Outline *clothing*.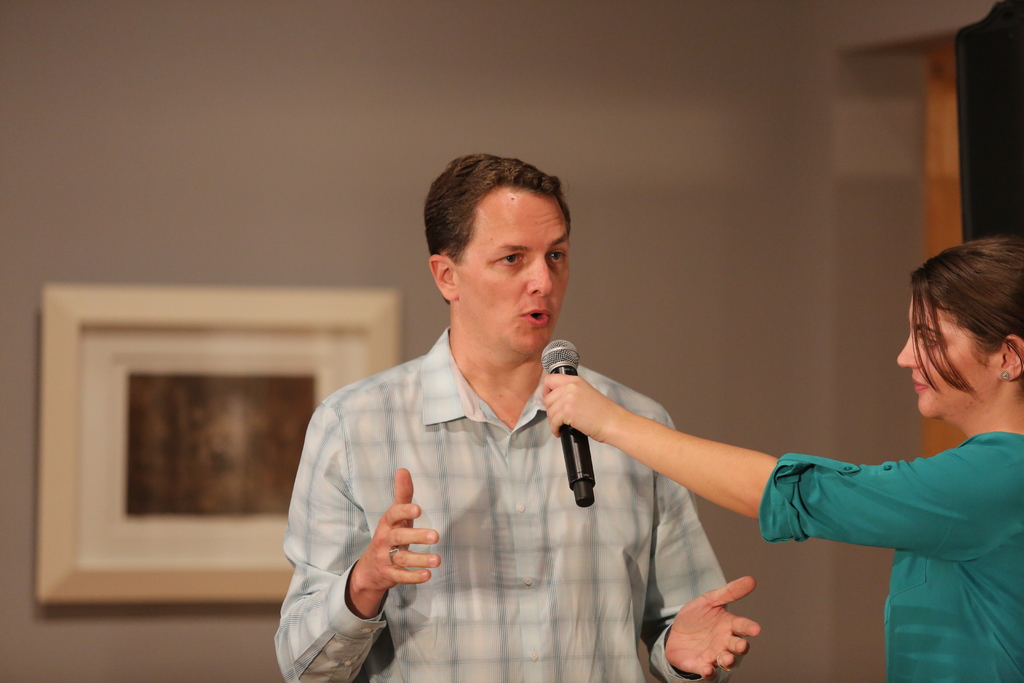
Outline: Rect(275, 308, 707, 663).
